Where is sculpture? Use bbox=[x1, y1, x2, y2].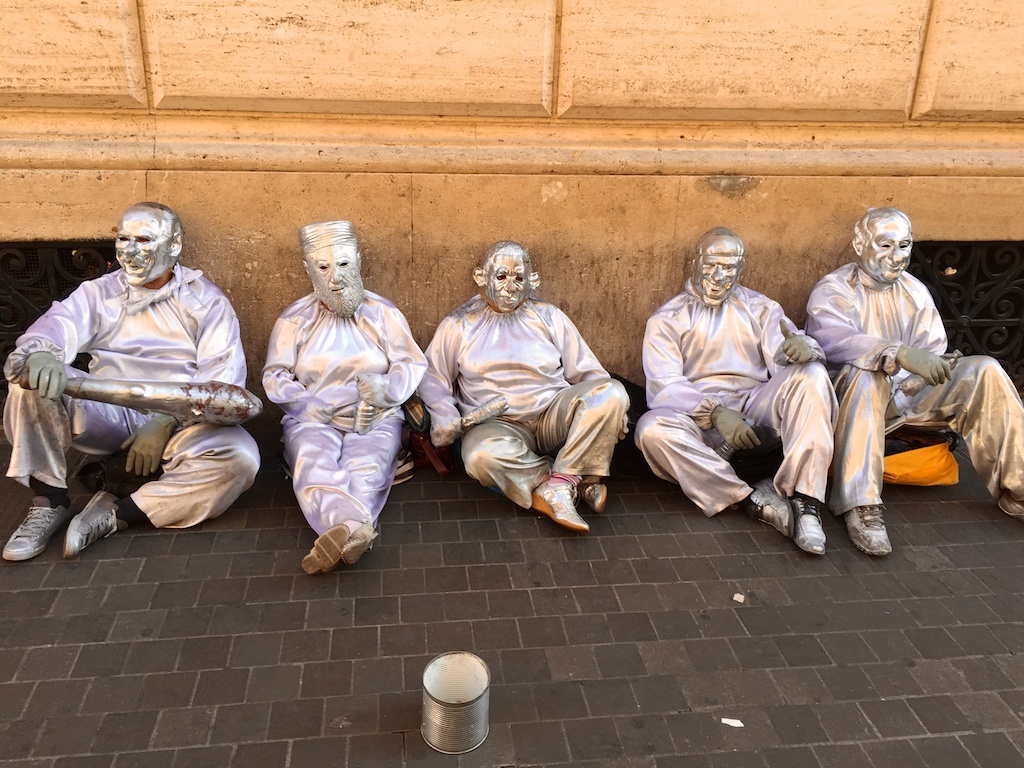
bbox=[633, 225, 840, 553].
